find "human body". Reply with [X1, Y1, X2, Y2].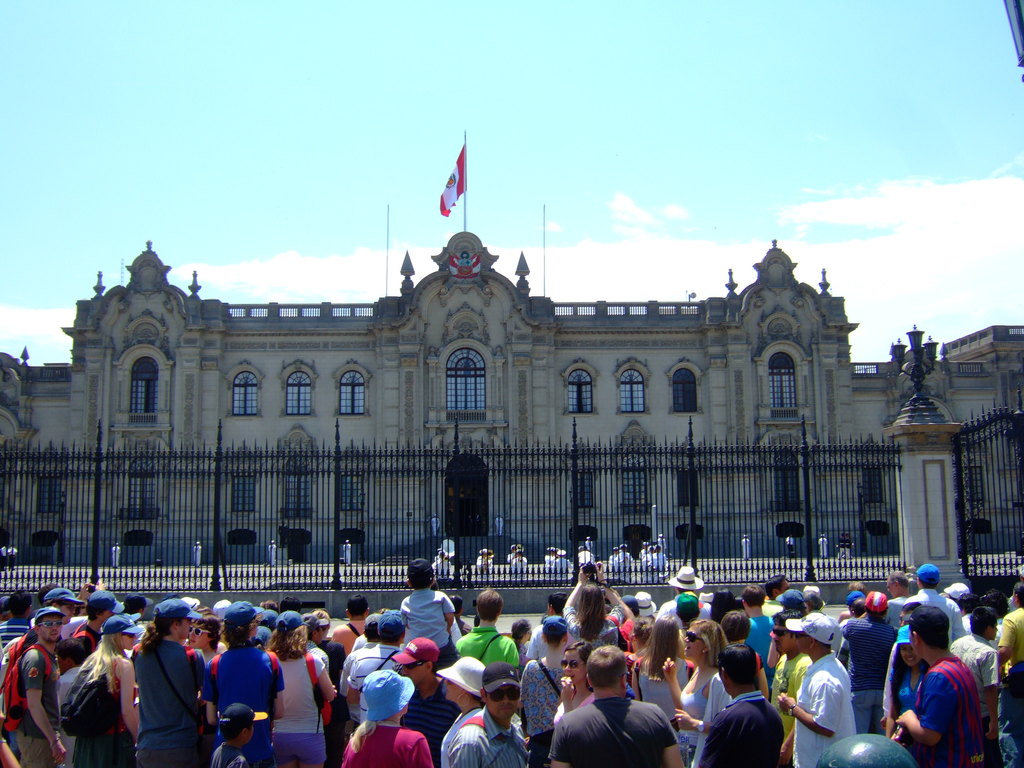
[198, 701, 260, 767].
